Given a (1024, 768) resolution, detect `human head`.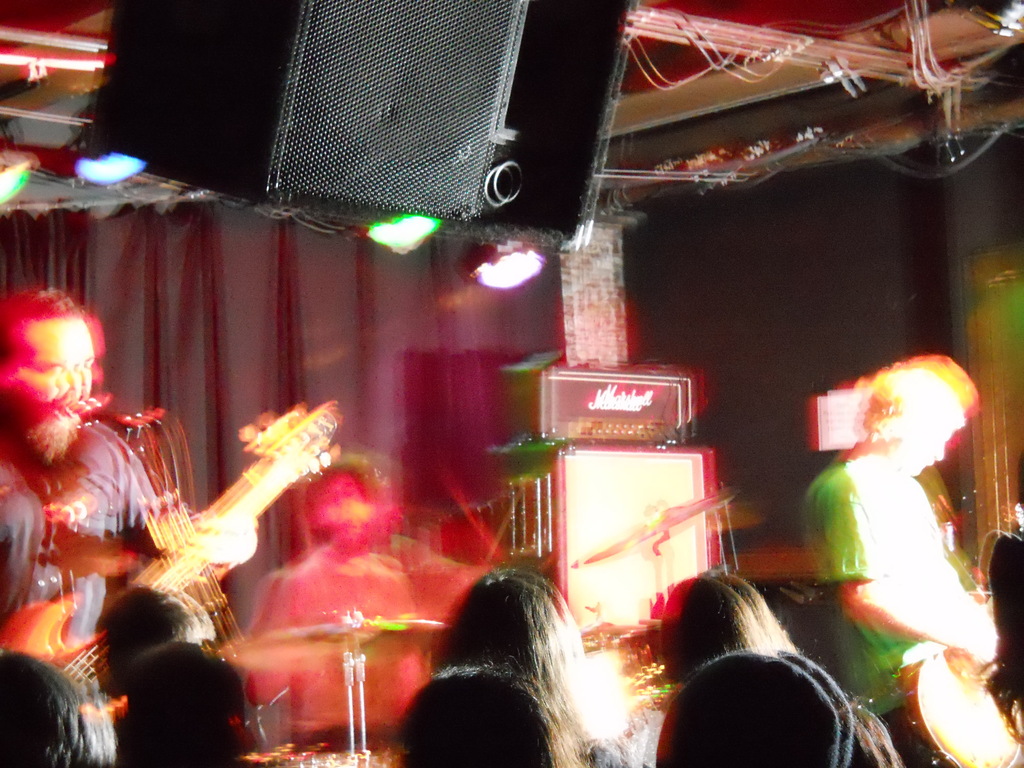
box=[0, 653, 111, 767].
